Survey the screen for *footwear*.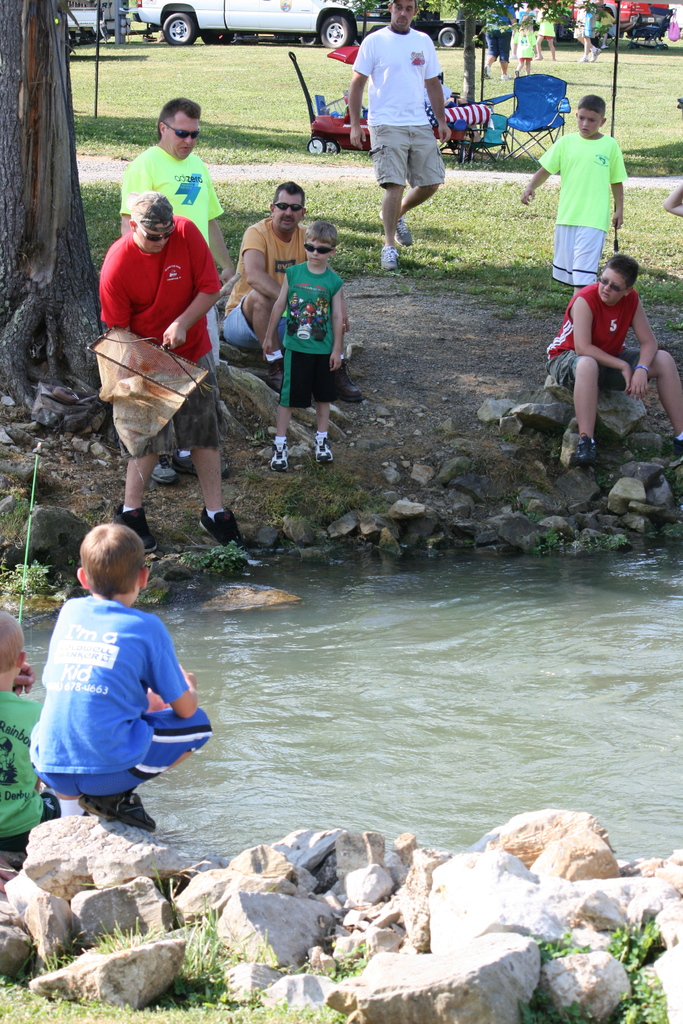
Survey found: rect(168, 445, 226, 476).
